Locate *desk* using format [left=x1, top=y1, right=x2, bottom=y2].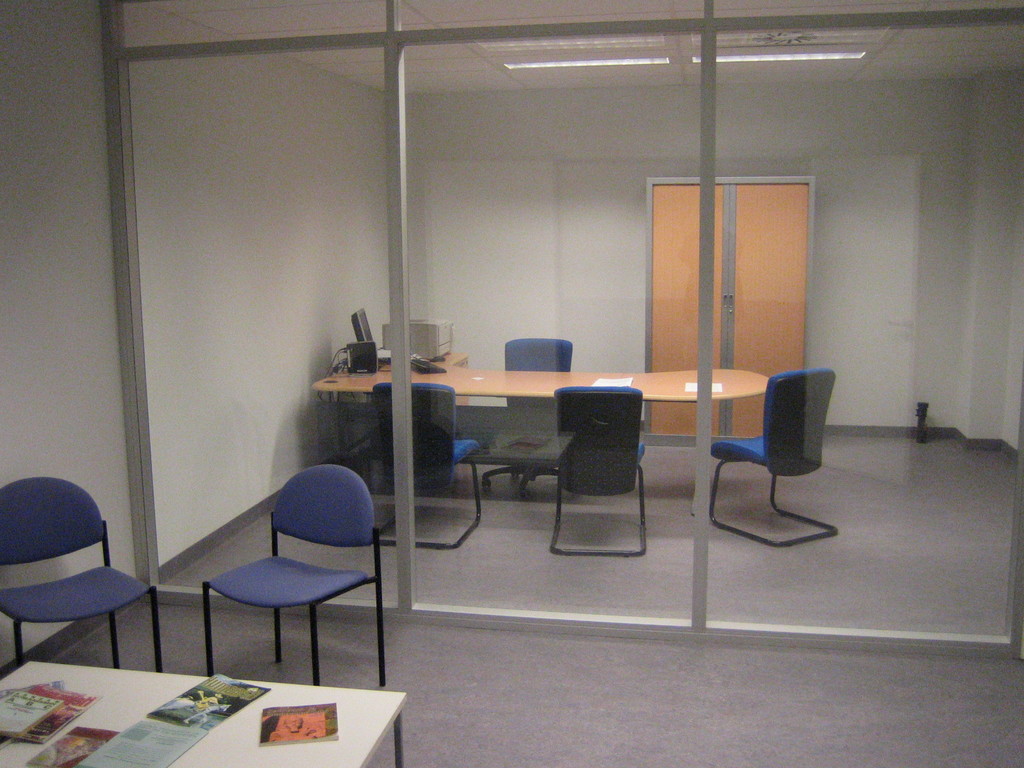
[left=314, top=358, right=764, bottom=395].
